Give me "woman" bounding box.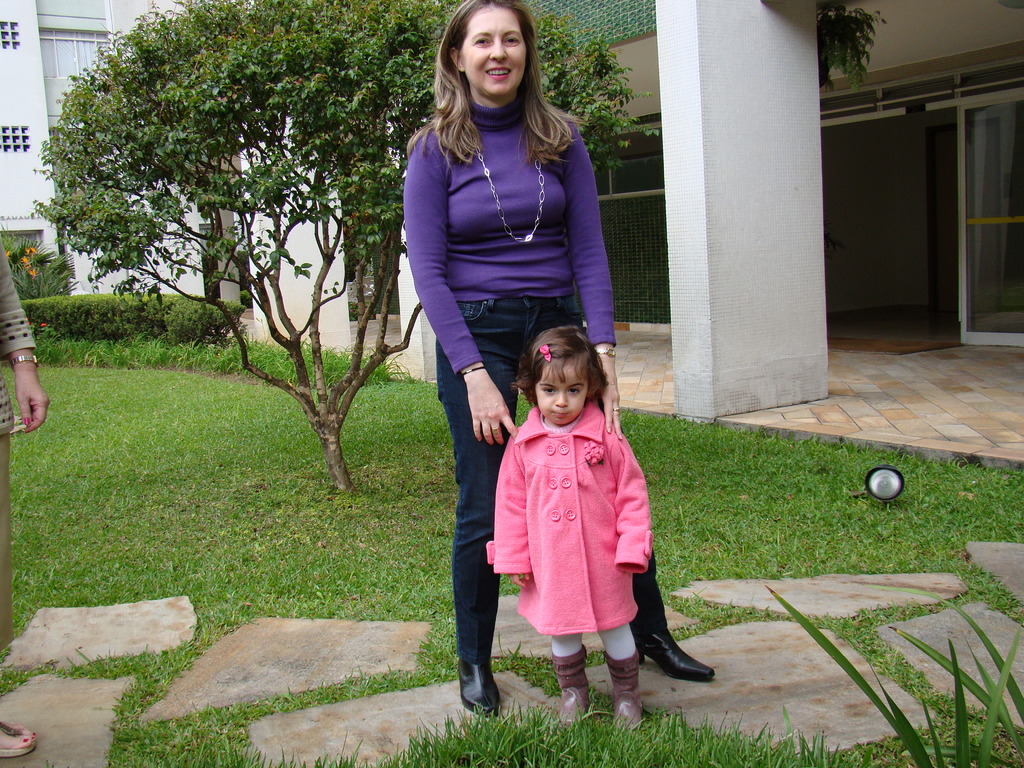
x1=0, y1=245, x2=55, y2=762.
